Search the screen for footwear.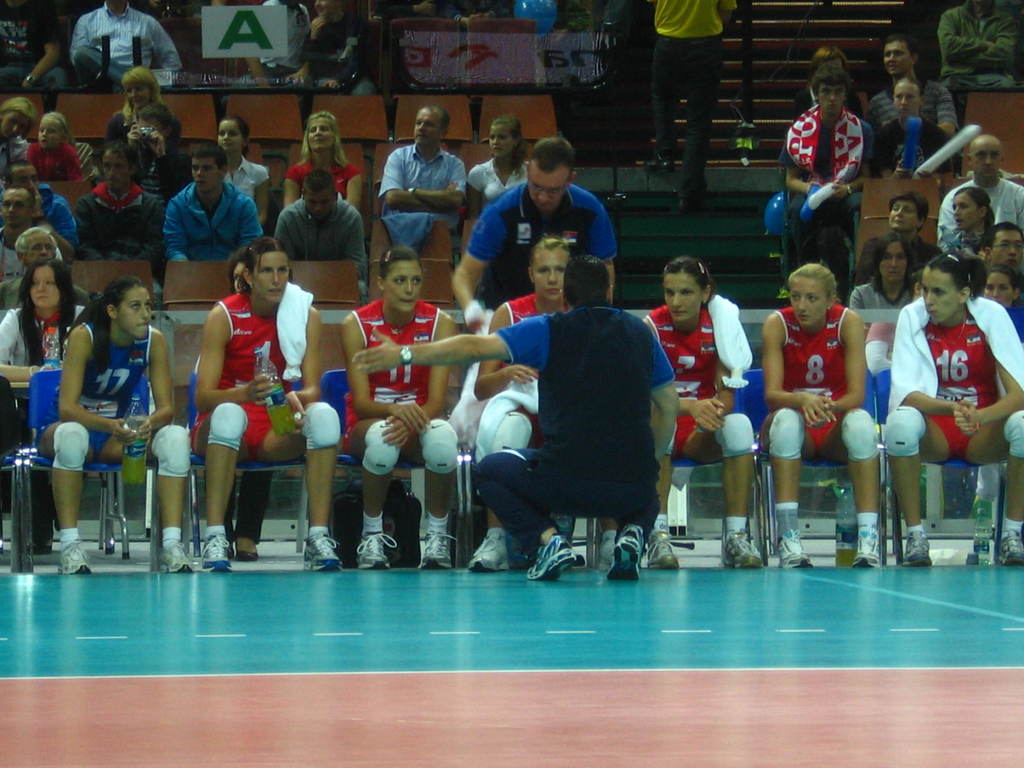
Found at pyautogui.locateOnScreen(995, 525, 1023, 563).
